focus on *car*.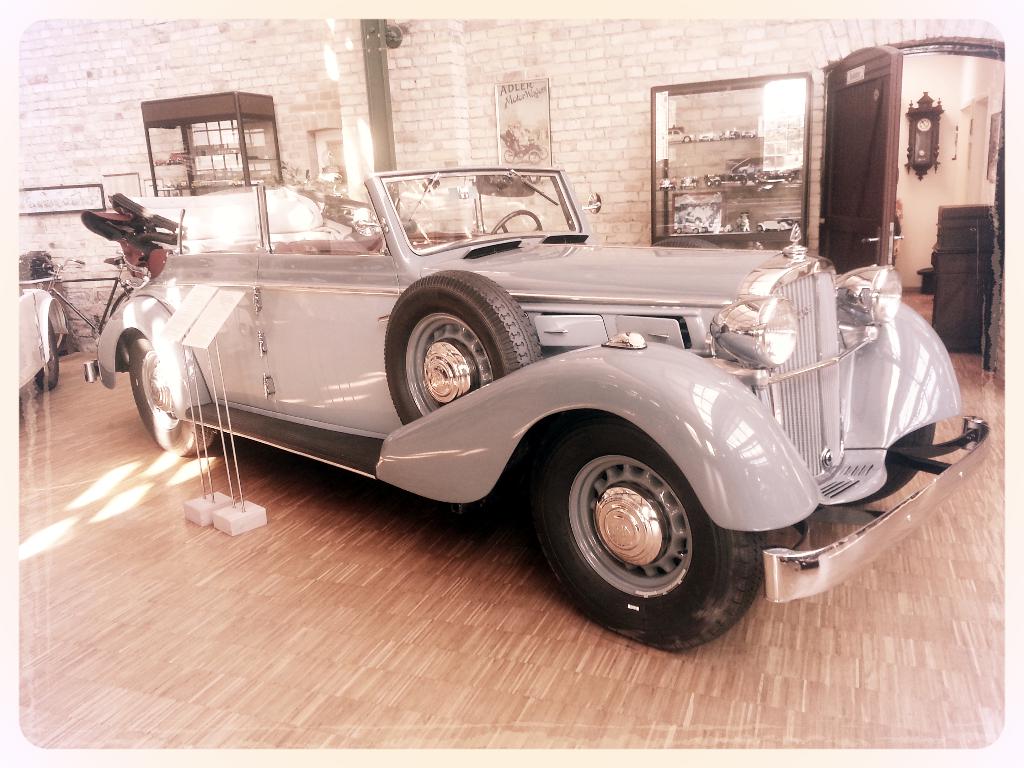
Focused at {"x1": 19, "y1": 259, "x2": 70, "y2": 395}.
